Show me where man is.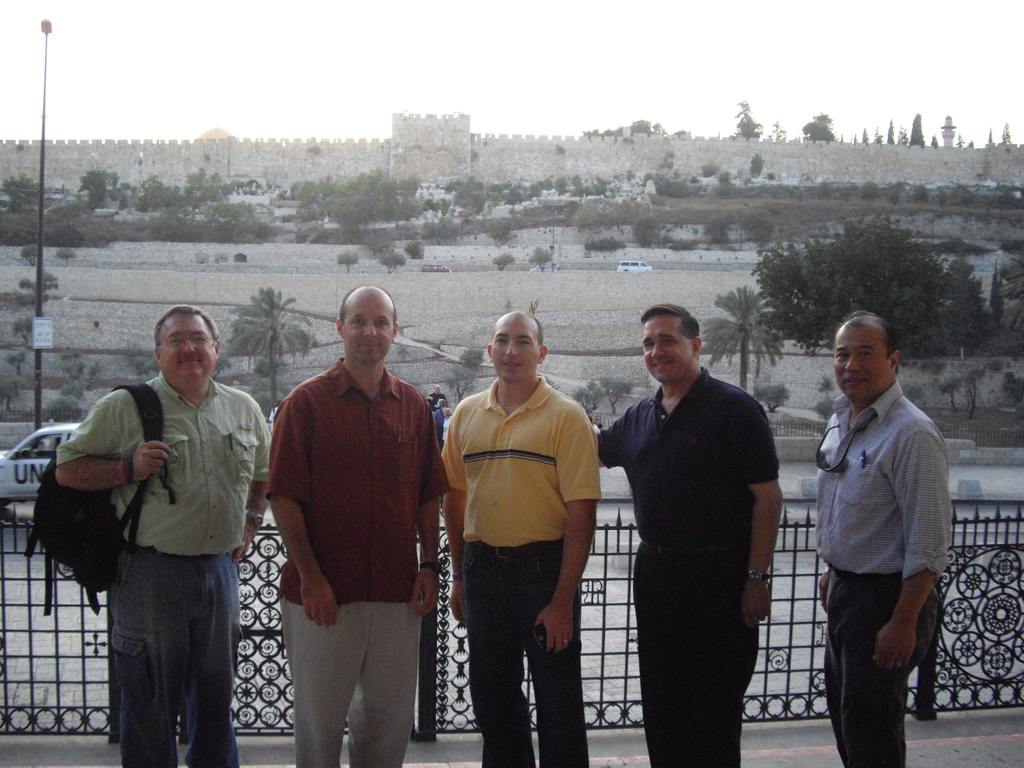
man is at [599,301,783,767].
